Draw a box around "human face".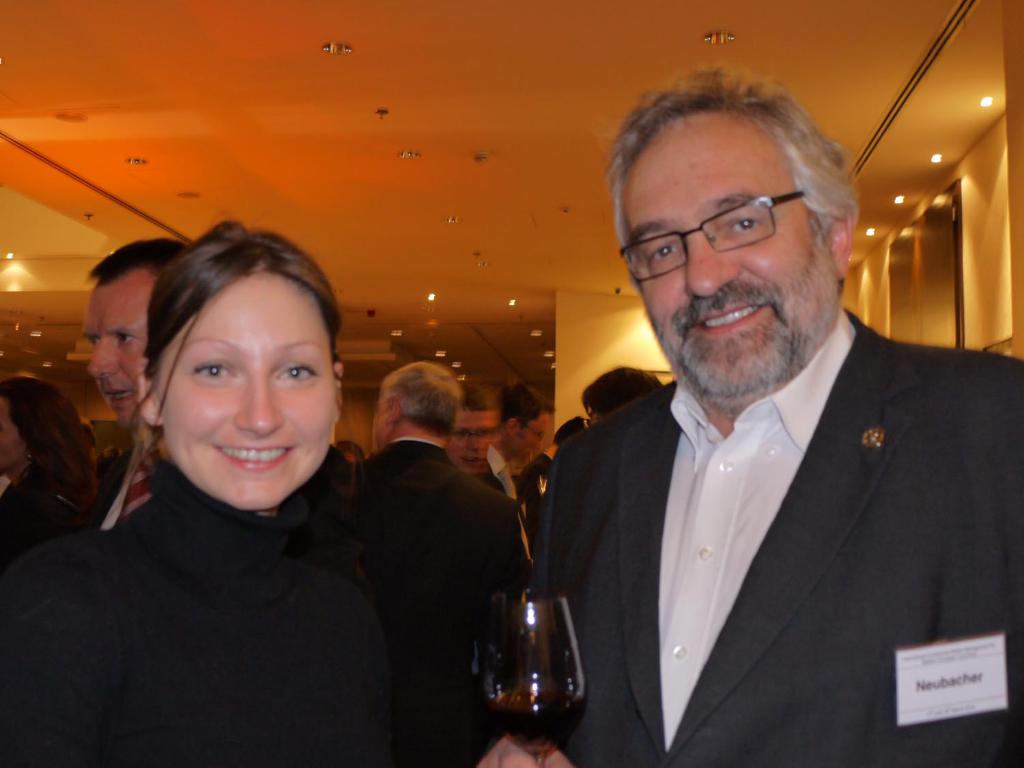
[0,401,31,474].
